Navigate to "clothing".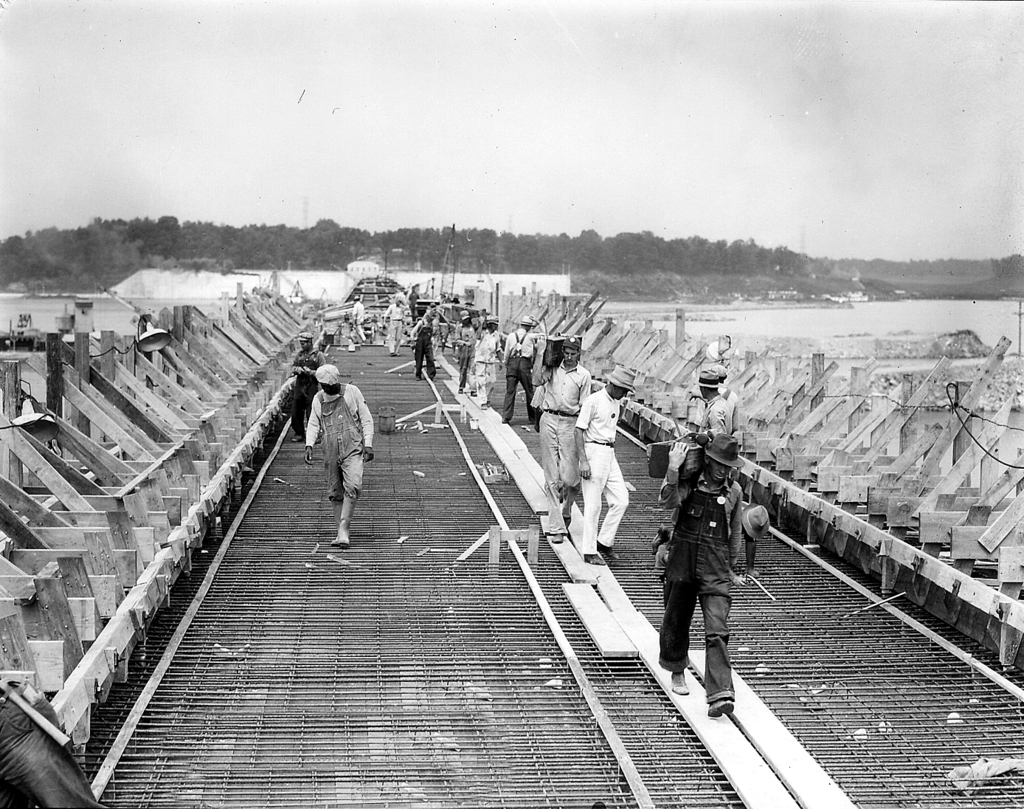
Navigation target: locate(576, 391, 628, 549).
